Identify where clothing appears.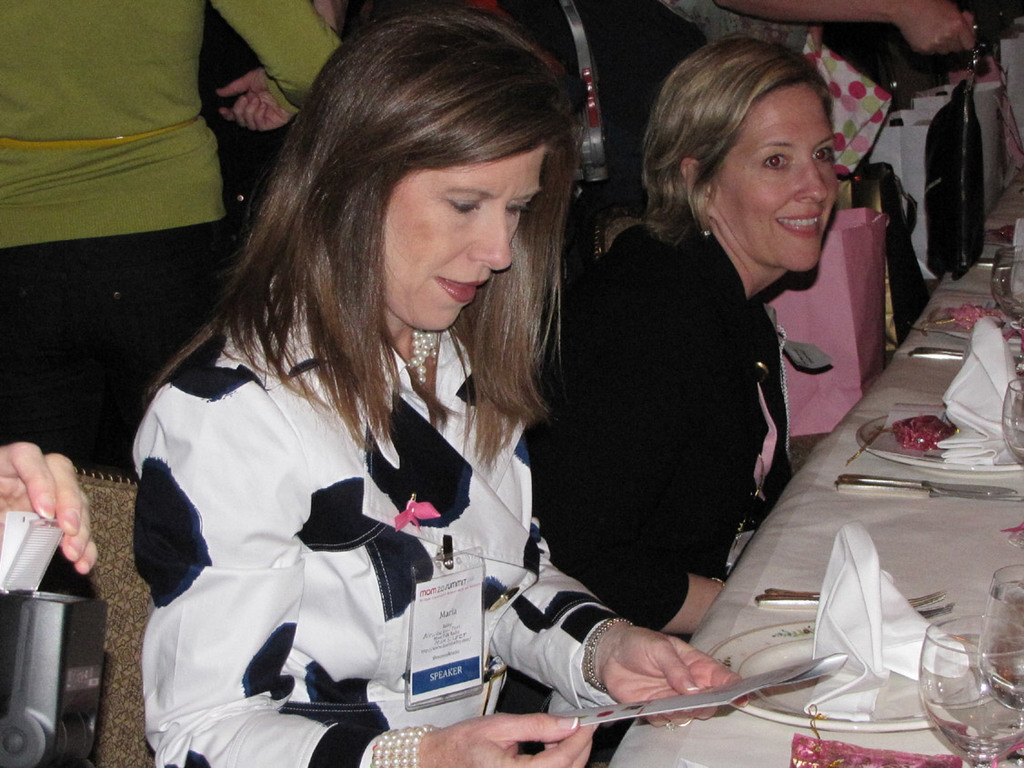
Appears at (527, 224, 798, 645).
